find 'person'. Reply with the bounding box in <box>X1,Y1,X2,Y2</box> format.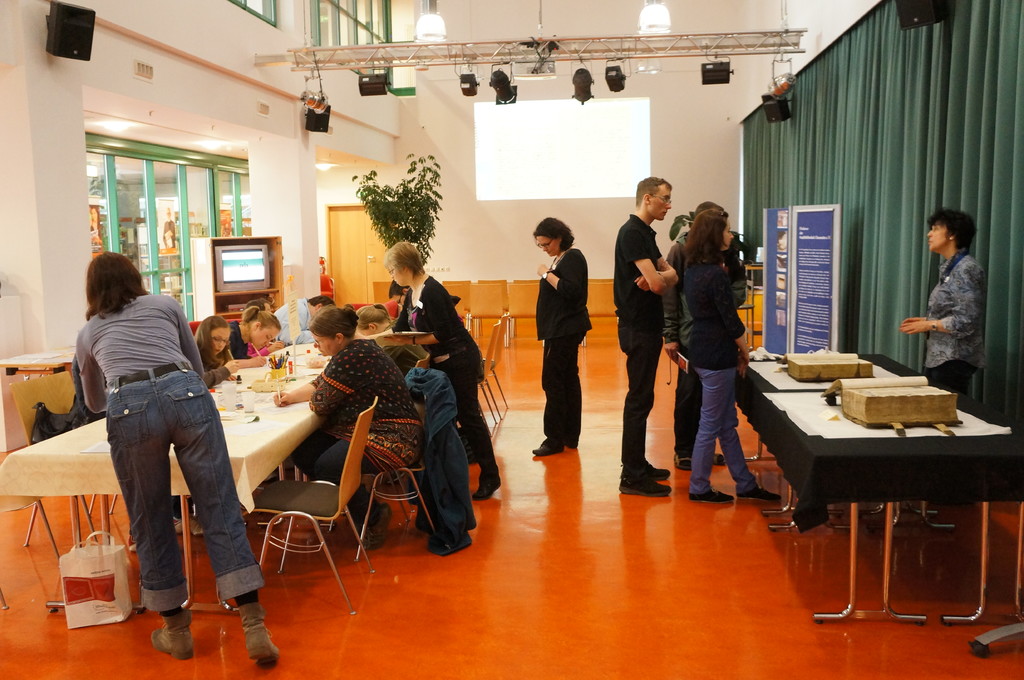
<box>273,303,424,550</box>.
